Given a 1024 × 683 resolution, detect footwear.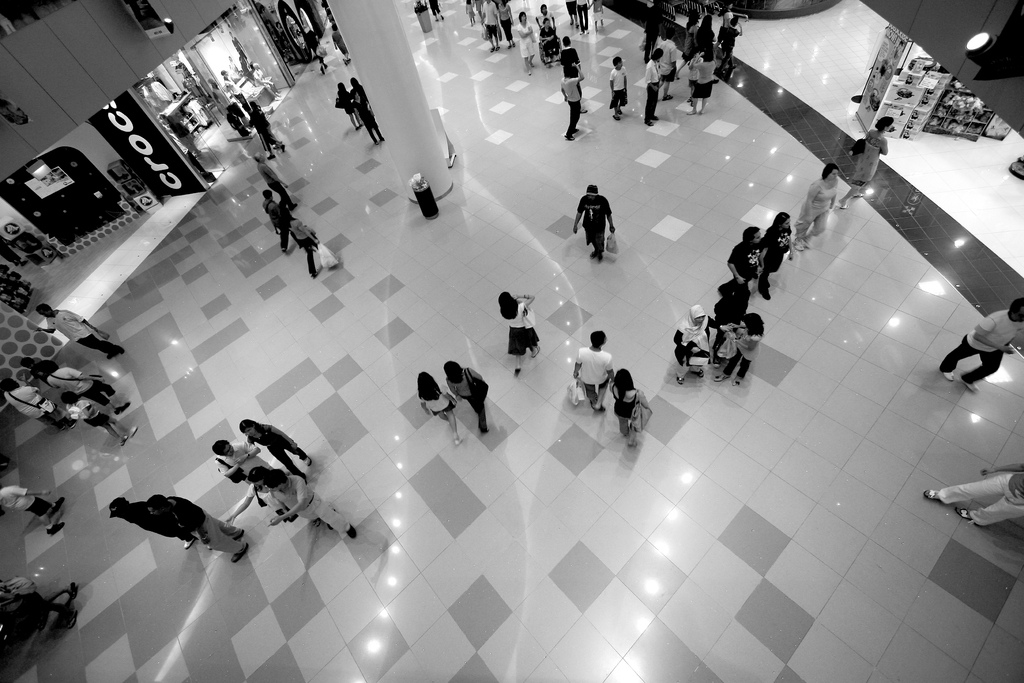
<box>280,143,287,155</box>.
